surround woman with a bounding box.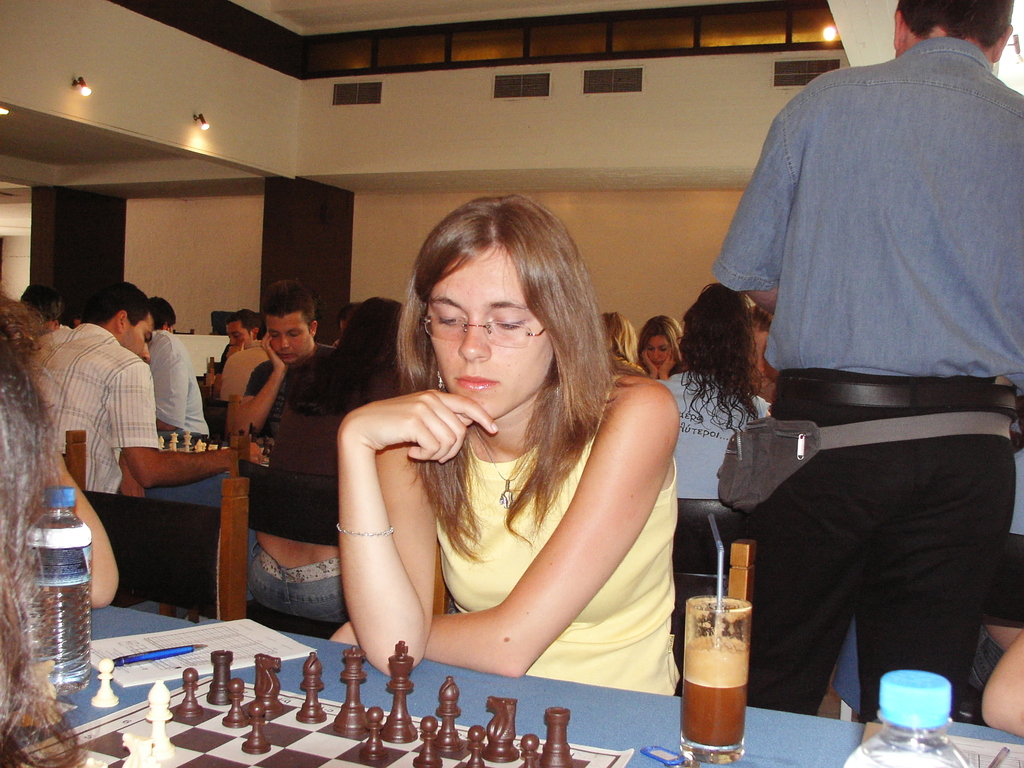
335, 194, 681, 687.
